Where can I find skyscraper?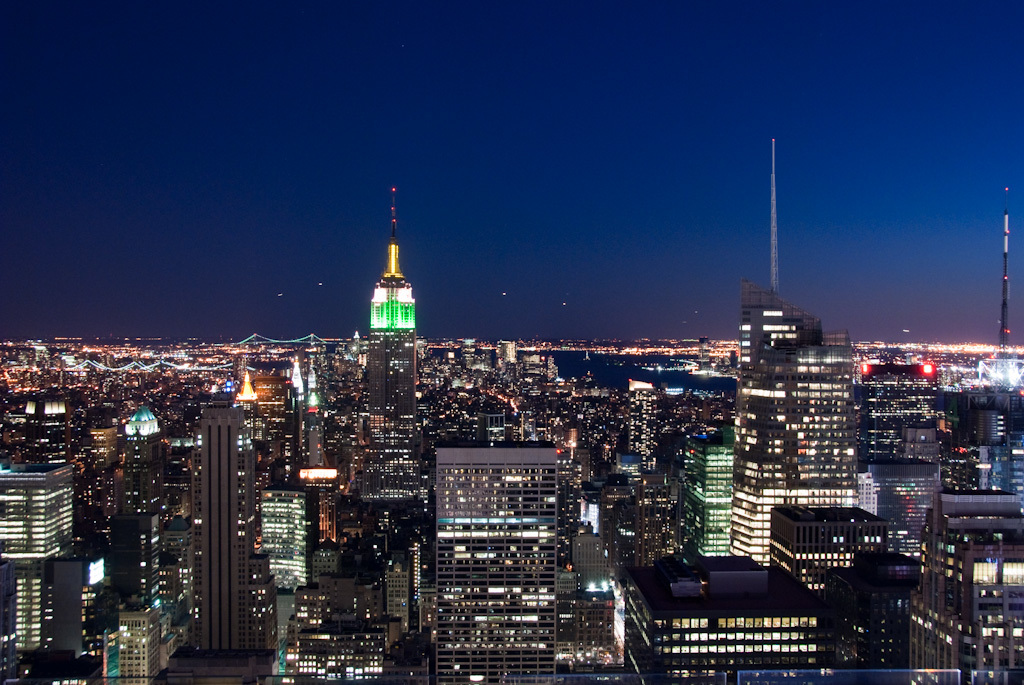
You can find it at left=177, top=401, right=265, bottom=656.
